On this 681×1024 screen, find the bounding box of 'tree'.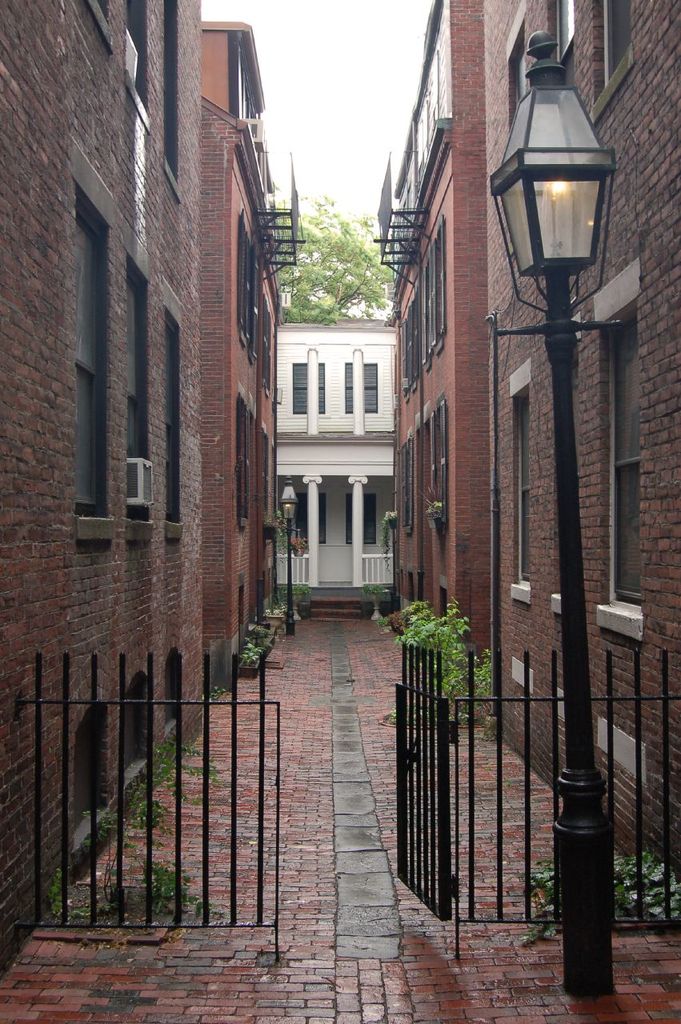
Bounding box: 270 198 388 327.
